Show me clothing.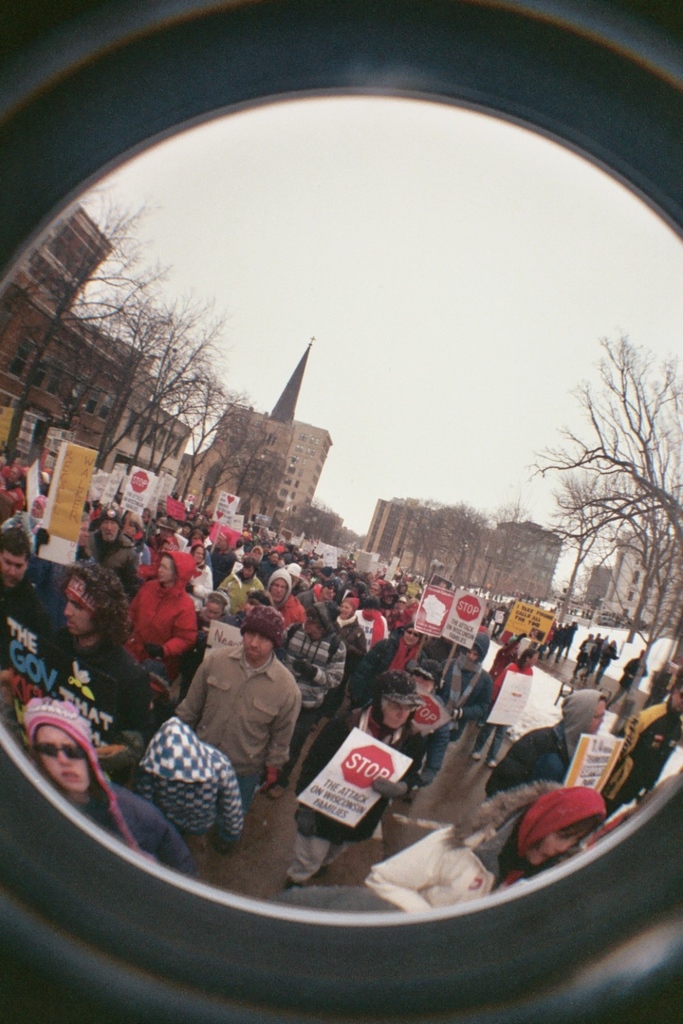
clothing is here: bbox=(387, 608, 404, 623).
